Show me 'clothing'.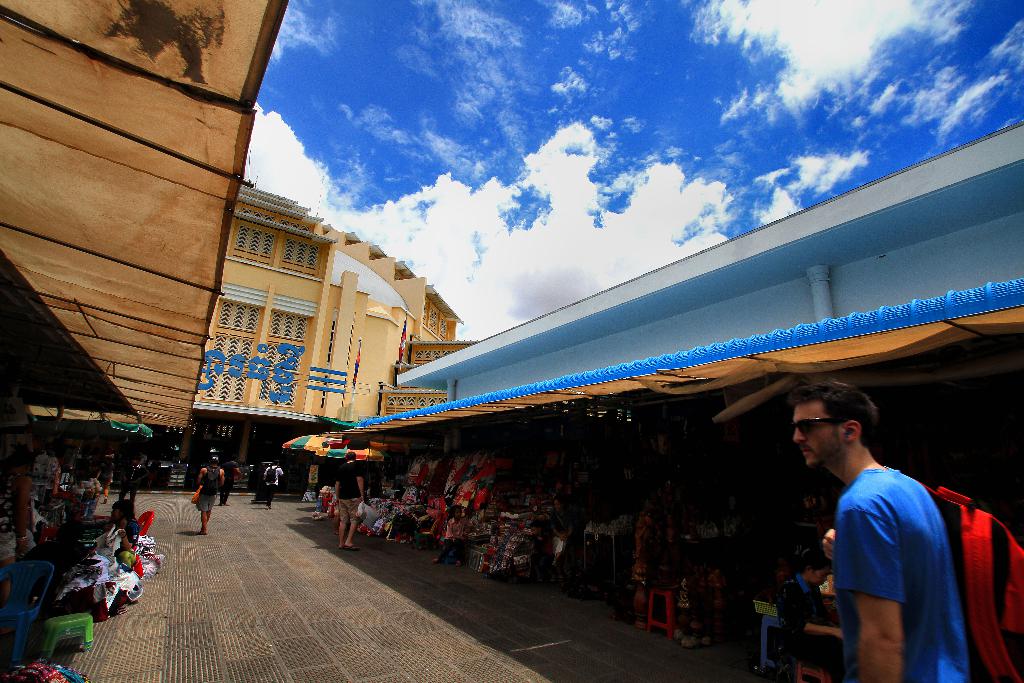
'clothing' is here: 335, 462, 366, 526.
